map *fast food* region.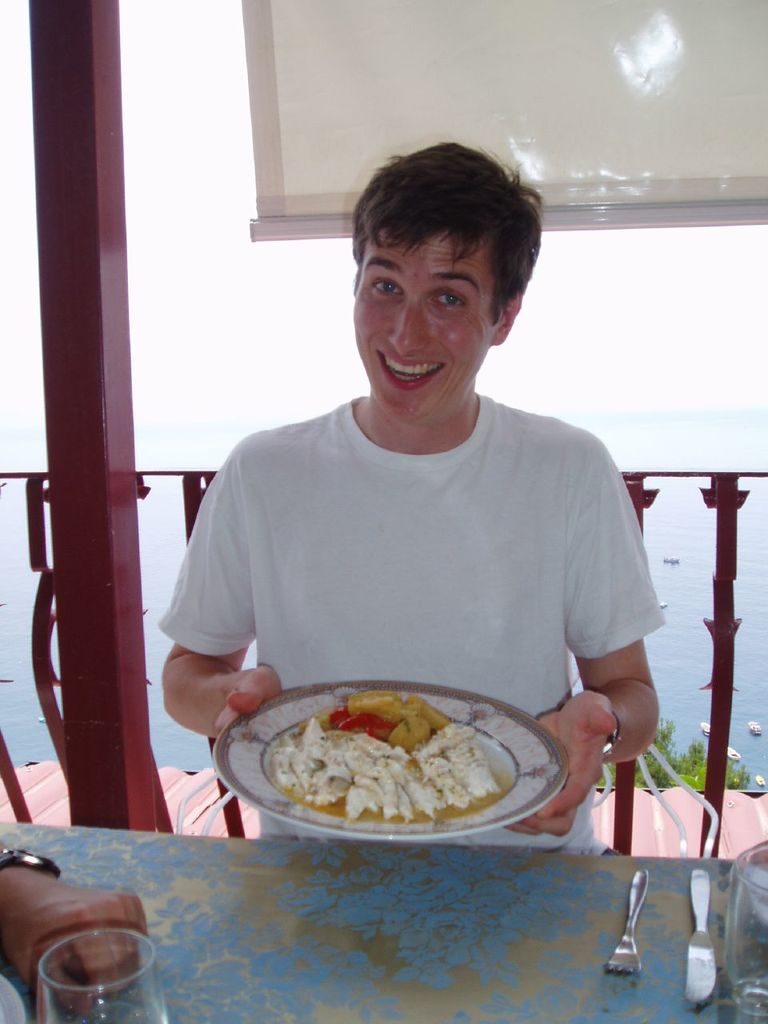
Mapped to region(270, 682, 502, 826).
